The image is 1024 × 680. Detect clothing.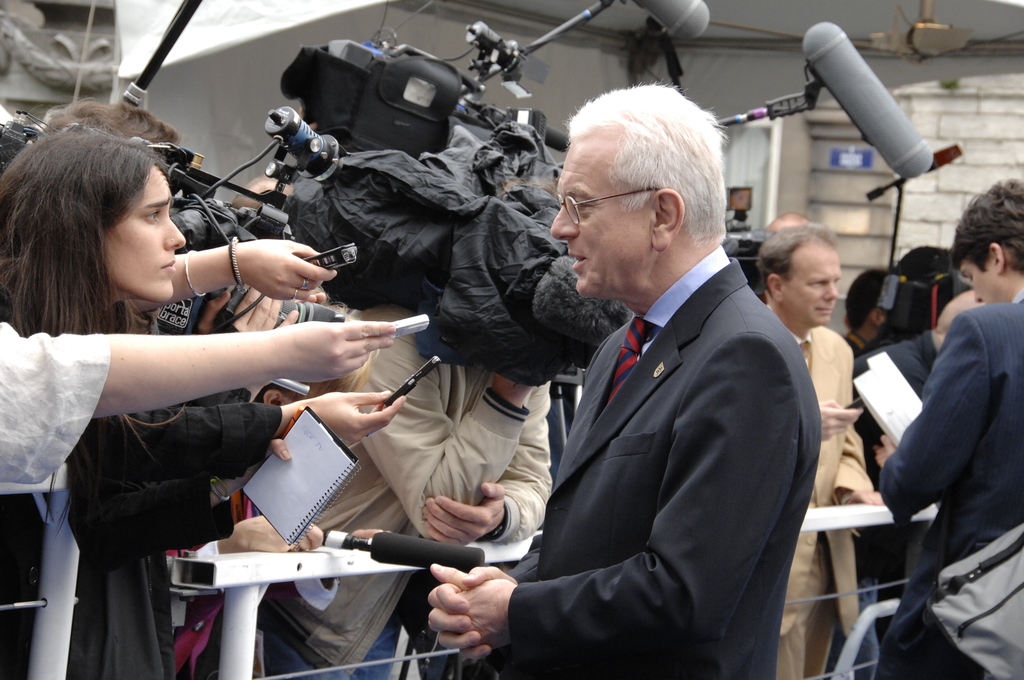
Detection: box(339, 311, 533, 679).
